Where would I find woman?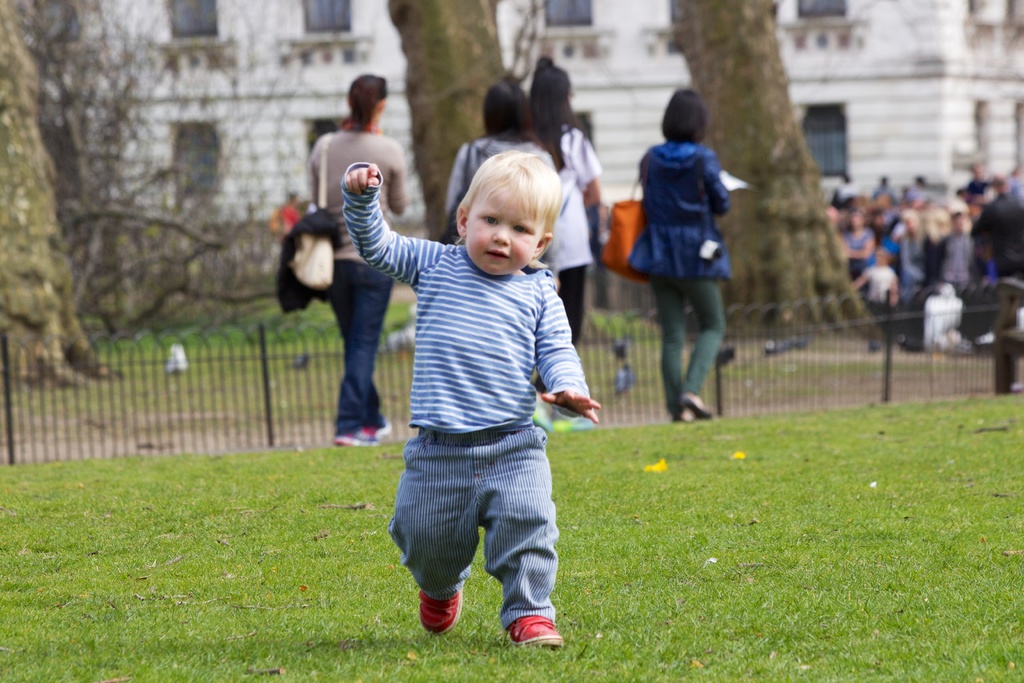
At locate(300, 60, 416, 449).
